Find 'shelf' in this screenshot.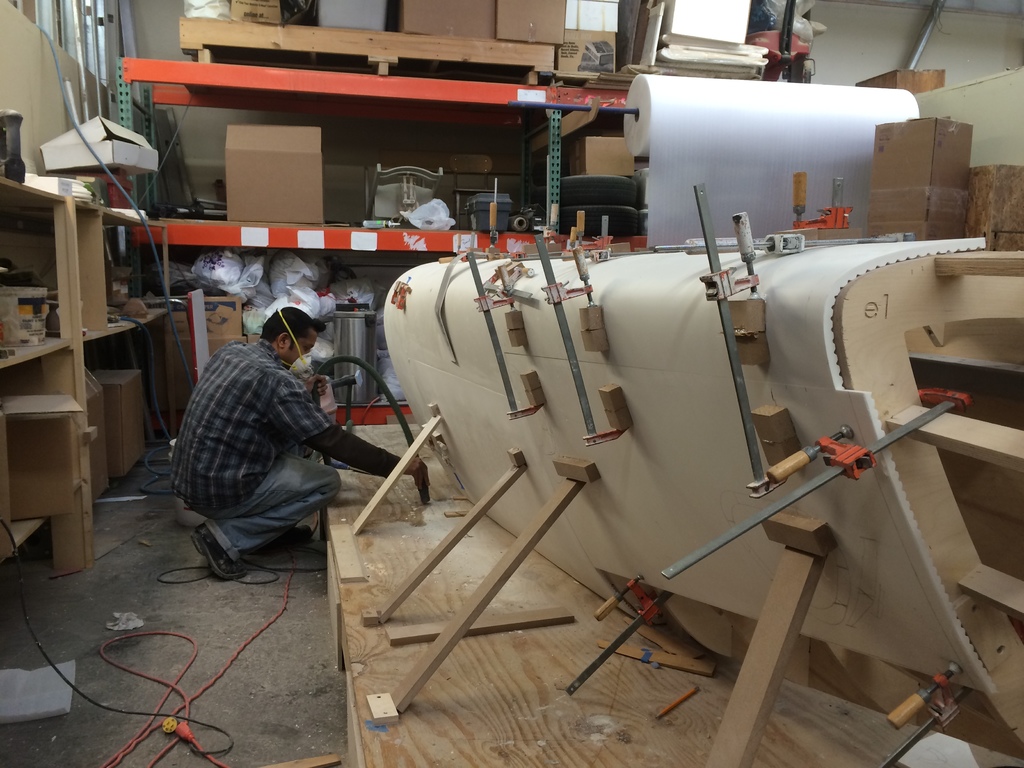
The bounding box for 'shelf' is bbox=[0, 287, 176, 573].
